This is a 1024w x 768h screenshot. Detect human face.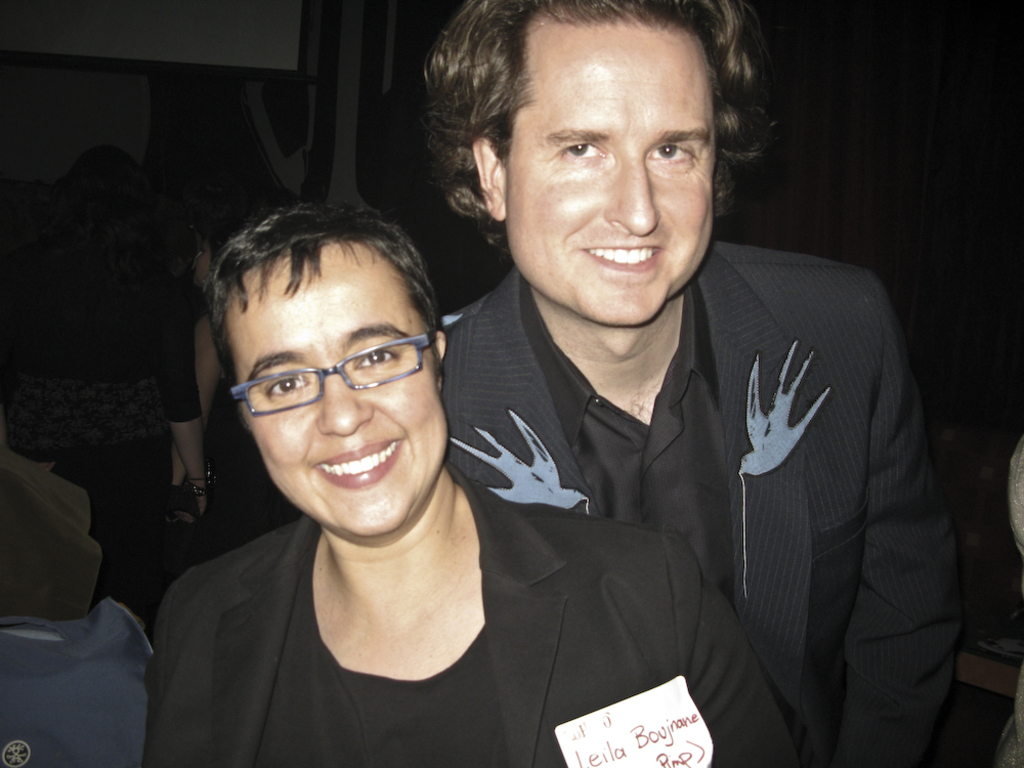
{"x1": 222, "y1": 263, "x2": 444, "y2": 543}.
